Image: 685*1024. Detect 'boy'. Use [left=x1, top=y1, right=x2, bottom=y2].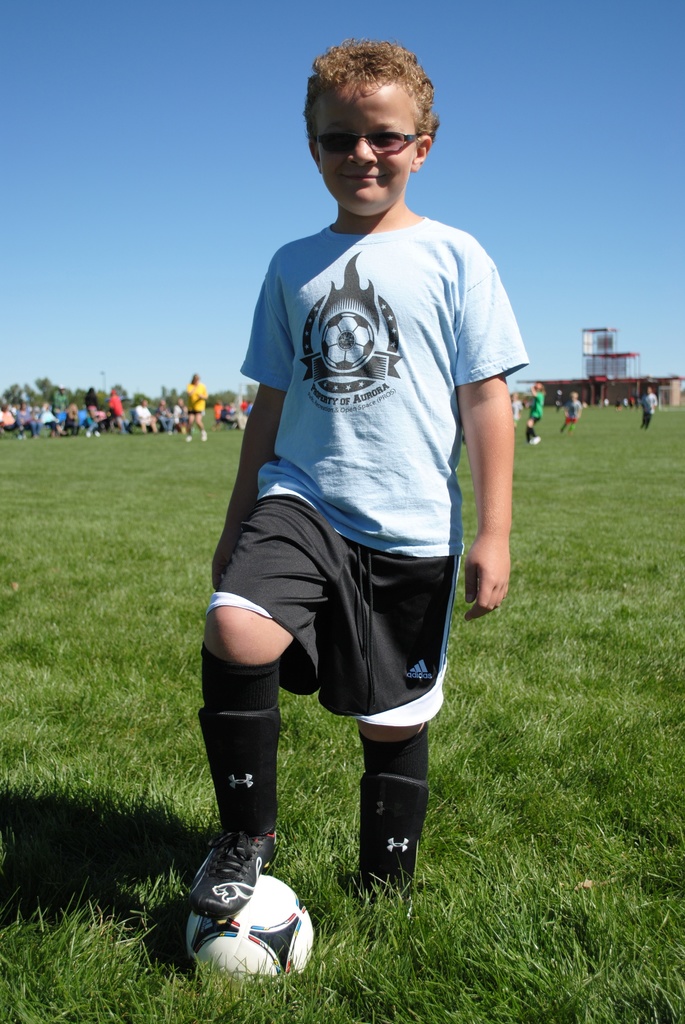
[left=213, top=400, right=230, bottom=435].
